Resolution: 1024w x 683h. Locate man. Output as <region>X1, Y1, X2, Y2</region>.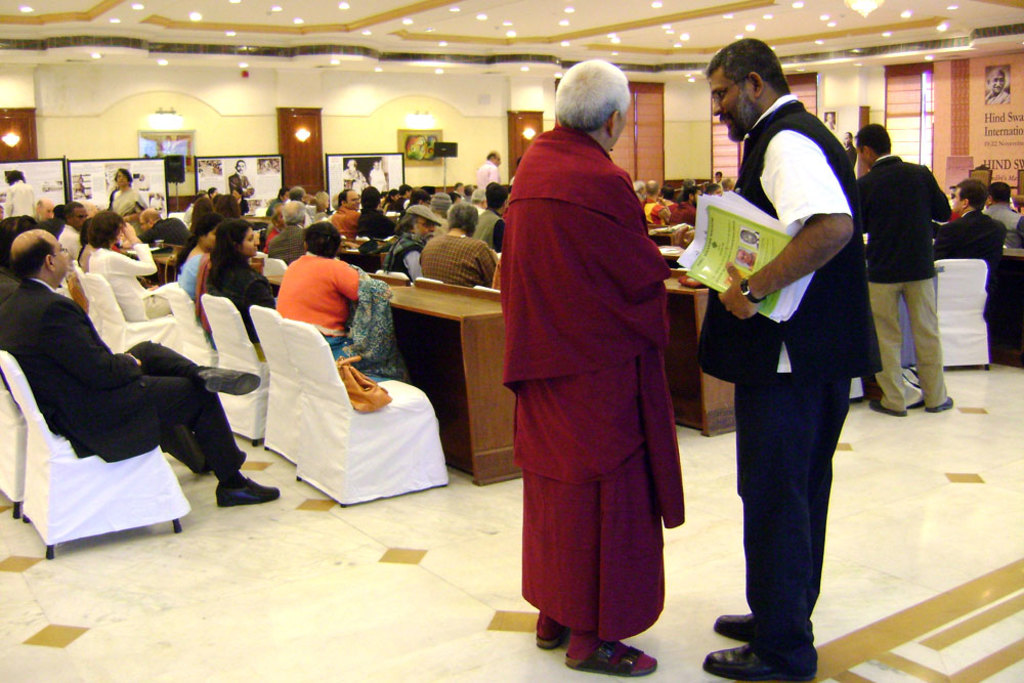
<region>672, 177, 696, 224</region>.
